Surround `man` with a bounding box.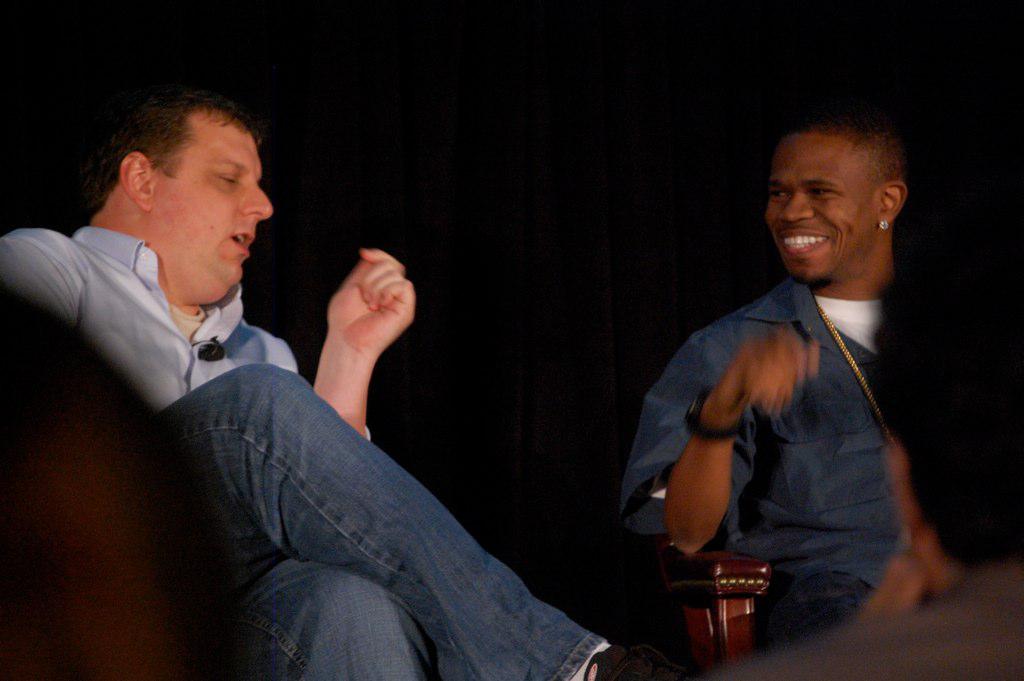
(18, 87, 589, 660).
